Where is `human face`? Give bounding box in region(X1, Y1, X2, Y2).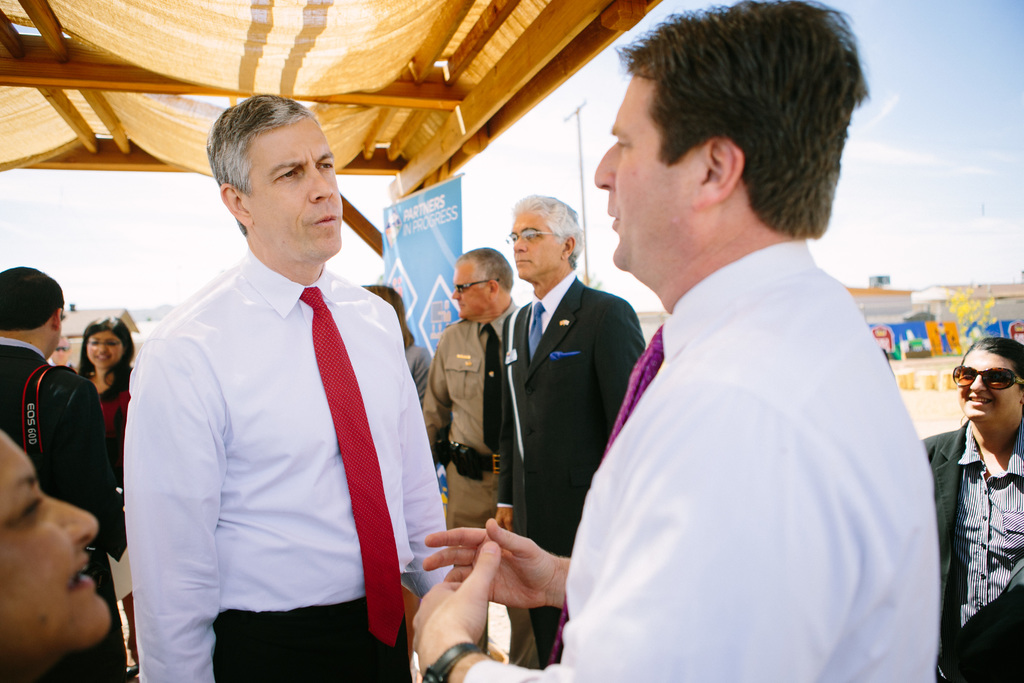
region(449, 262, 486, 318).
